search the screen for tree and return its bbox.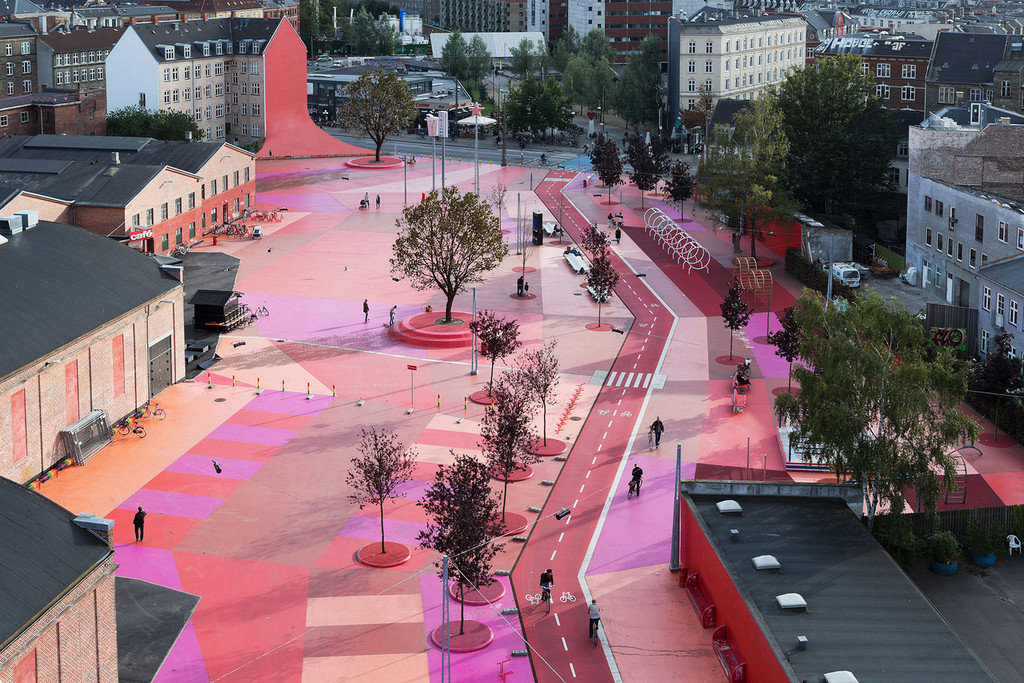
Found: 773:43:900:209.
